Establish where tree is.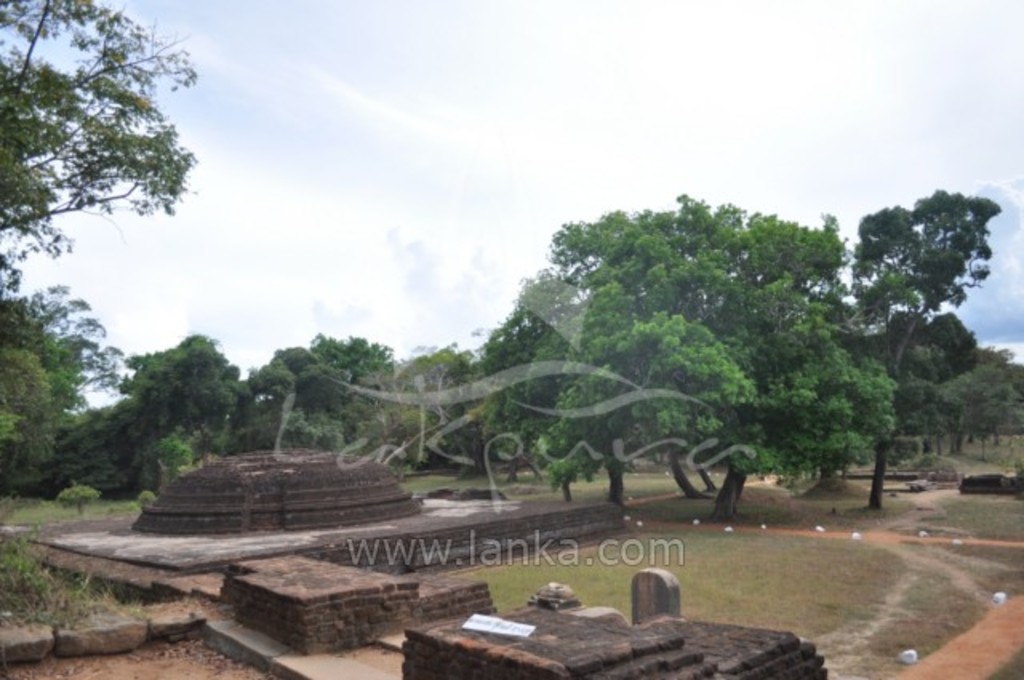
Established at x1=0, y1=0, x2=205, y2=493.
